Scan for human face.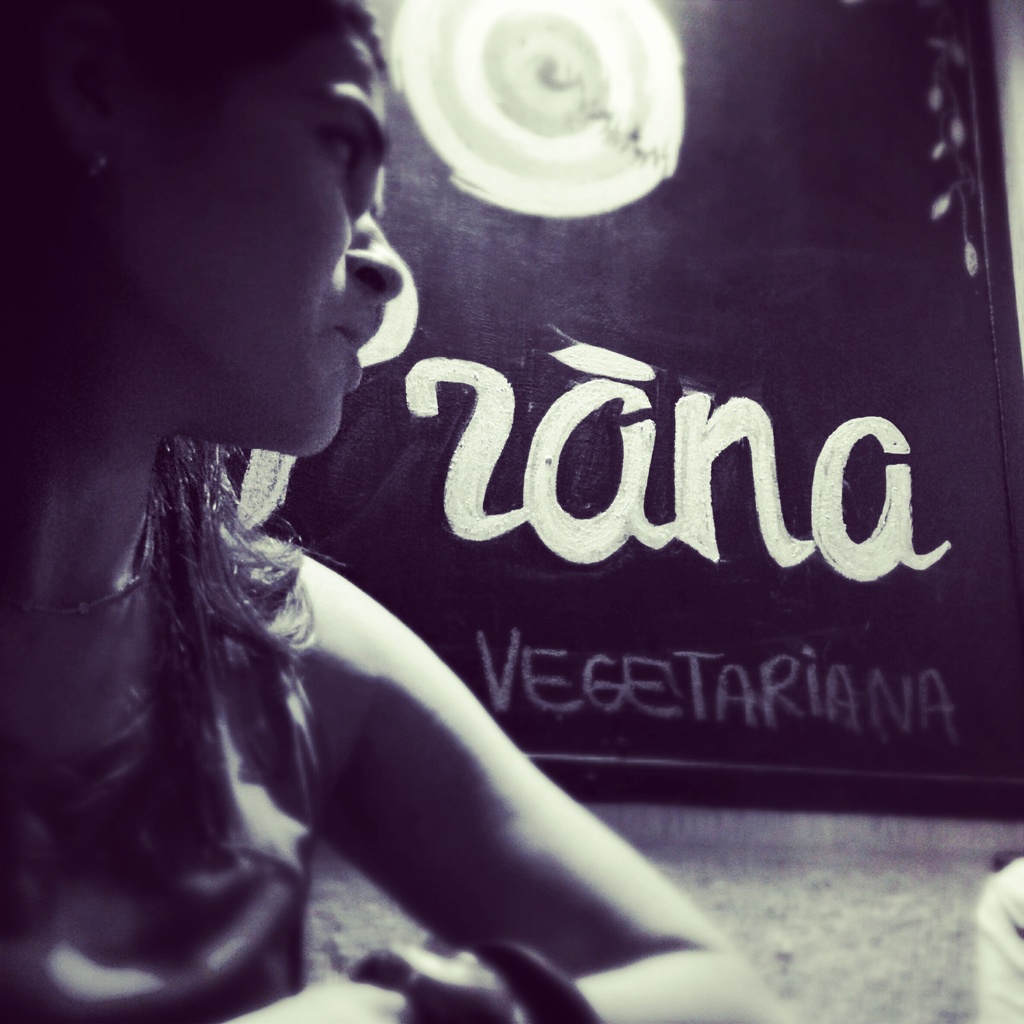
Scan result: BBox(88, 29, 406, 457).
